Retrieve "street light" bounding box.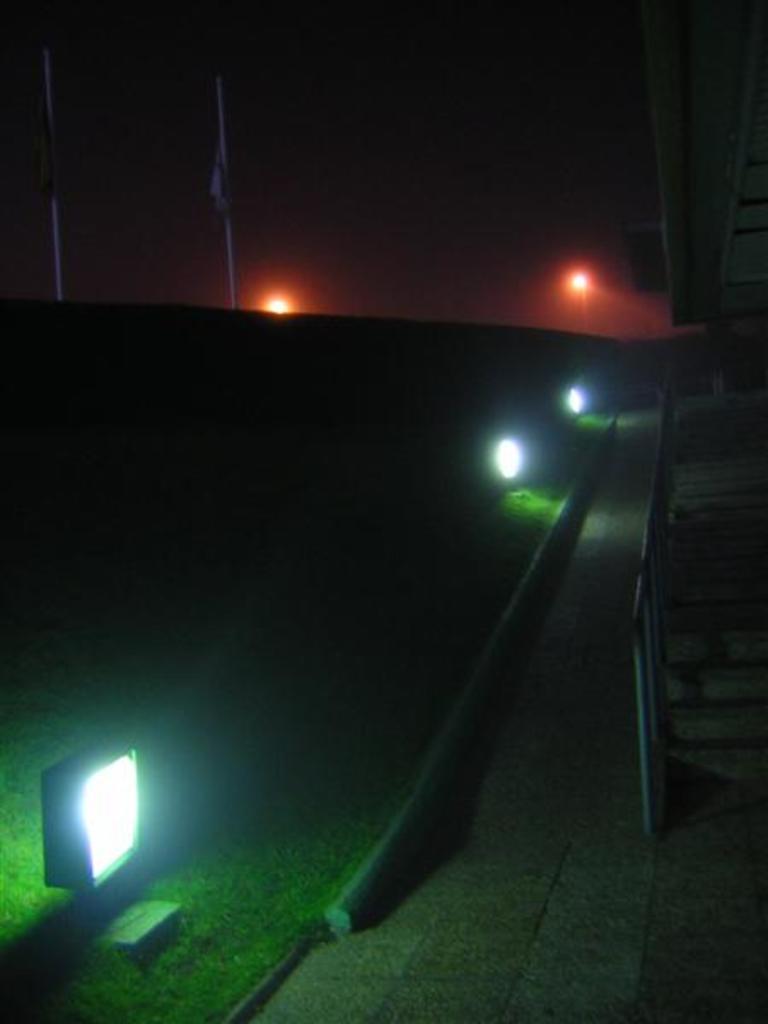
Bounding box: <region>563, 270, 596, 323</region>.
